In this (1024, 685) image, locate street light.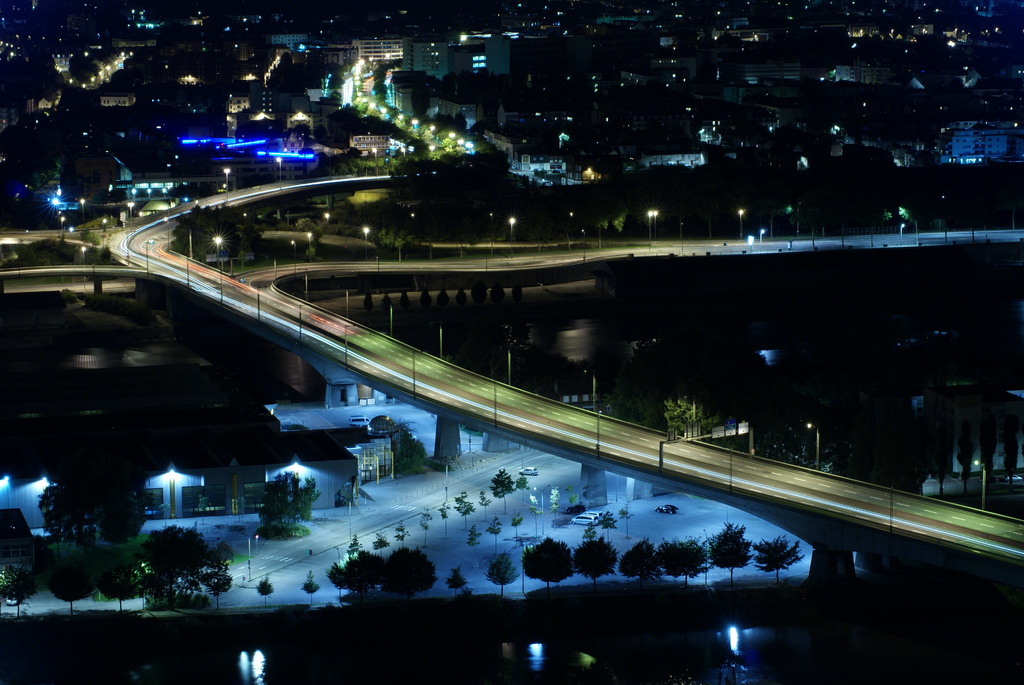
Bounding box: Rect(529, 482, 552, 536).
